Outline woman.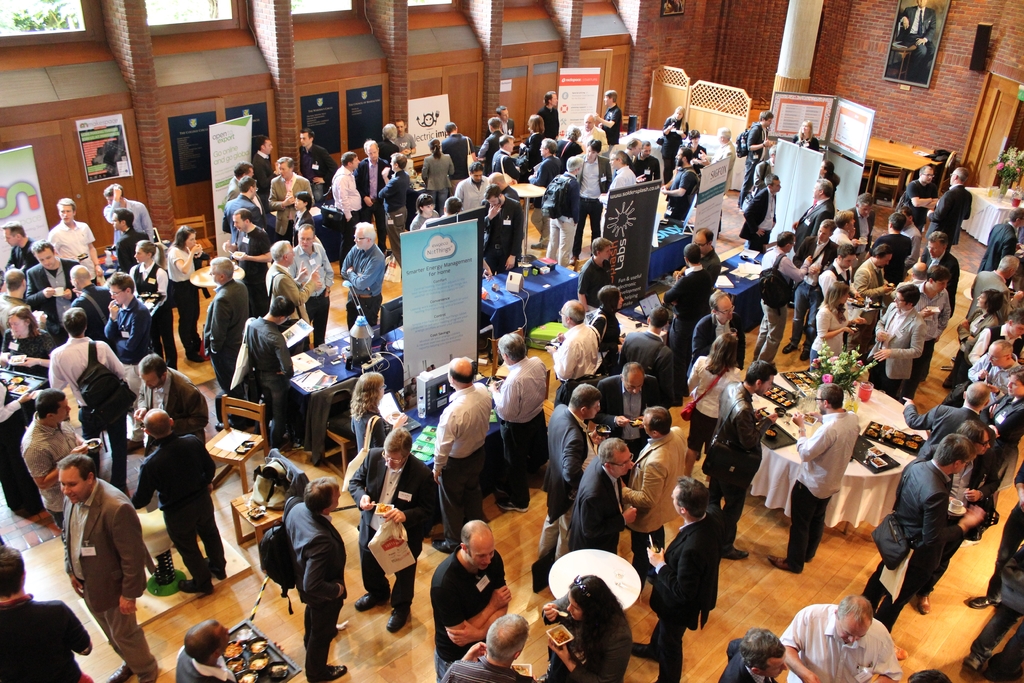
Outline: select_region(675, 331, 744, 482).
